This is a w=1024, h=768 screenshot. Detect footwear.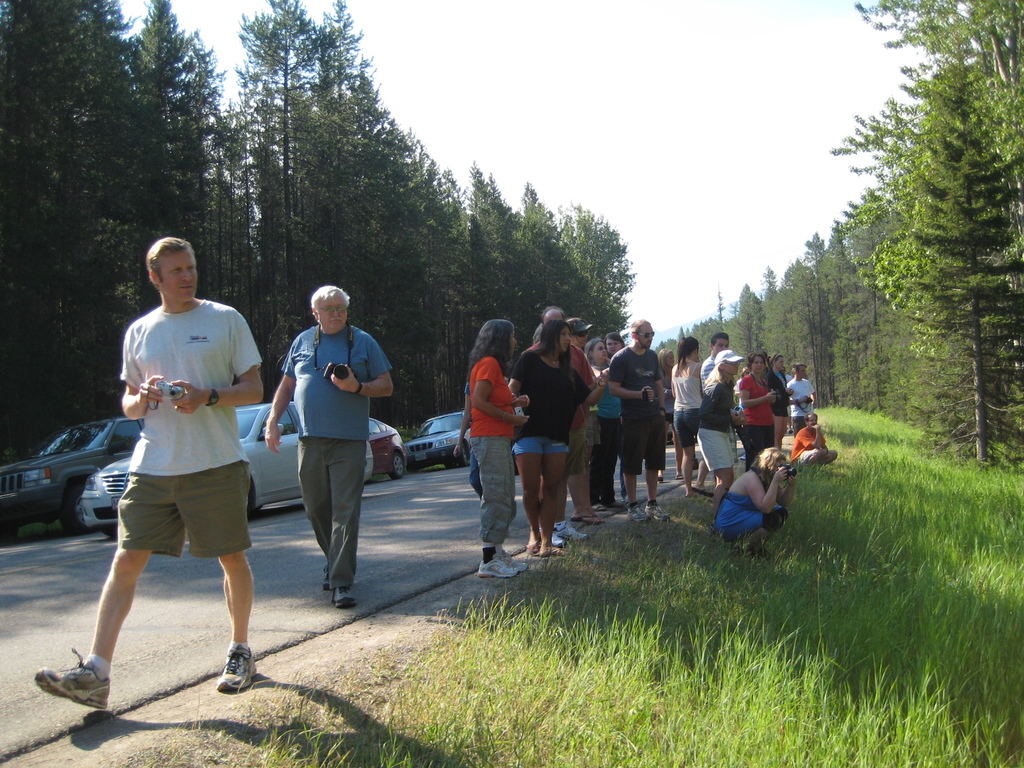
l=477, t=552, r=523, b=582.
